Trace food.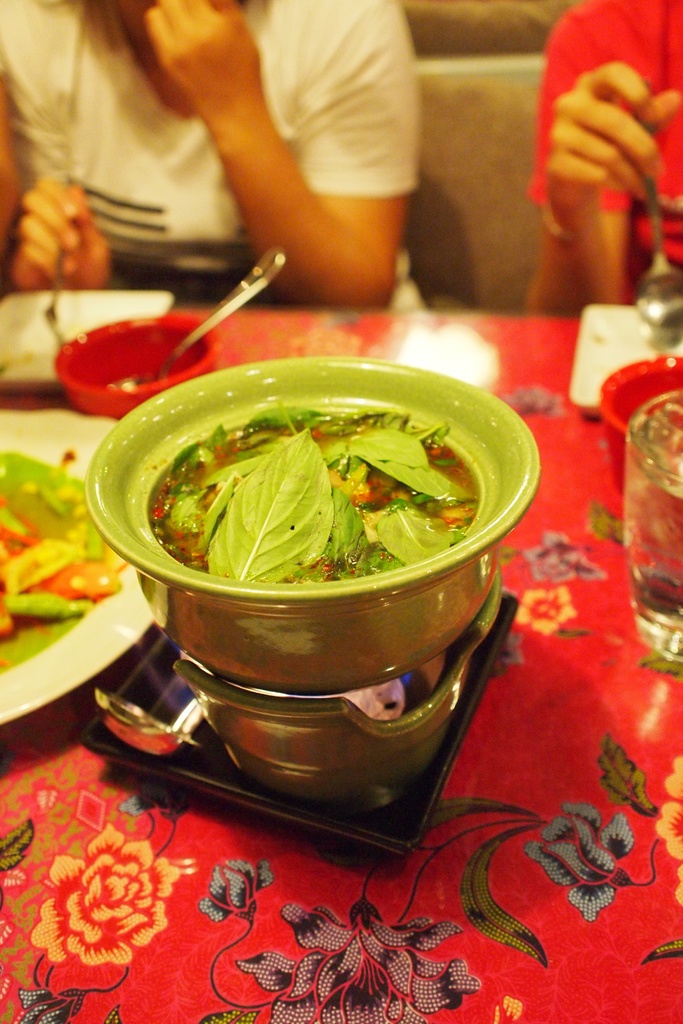
Traced to (131, 346, 522, 614).
